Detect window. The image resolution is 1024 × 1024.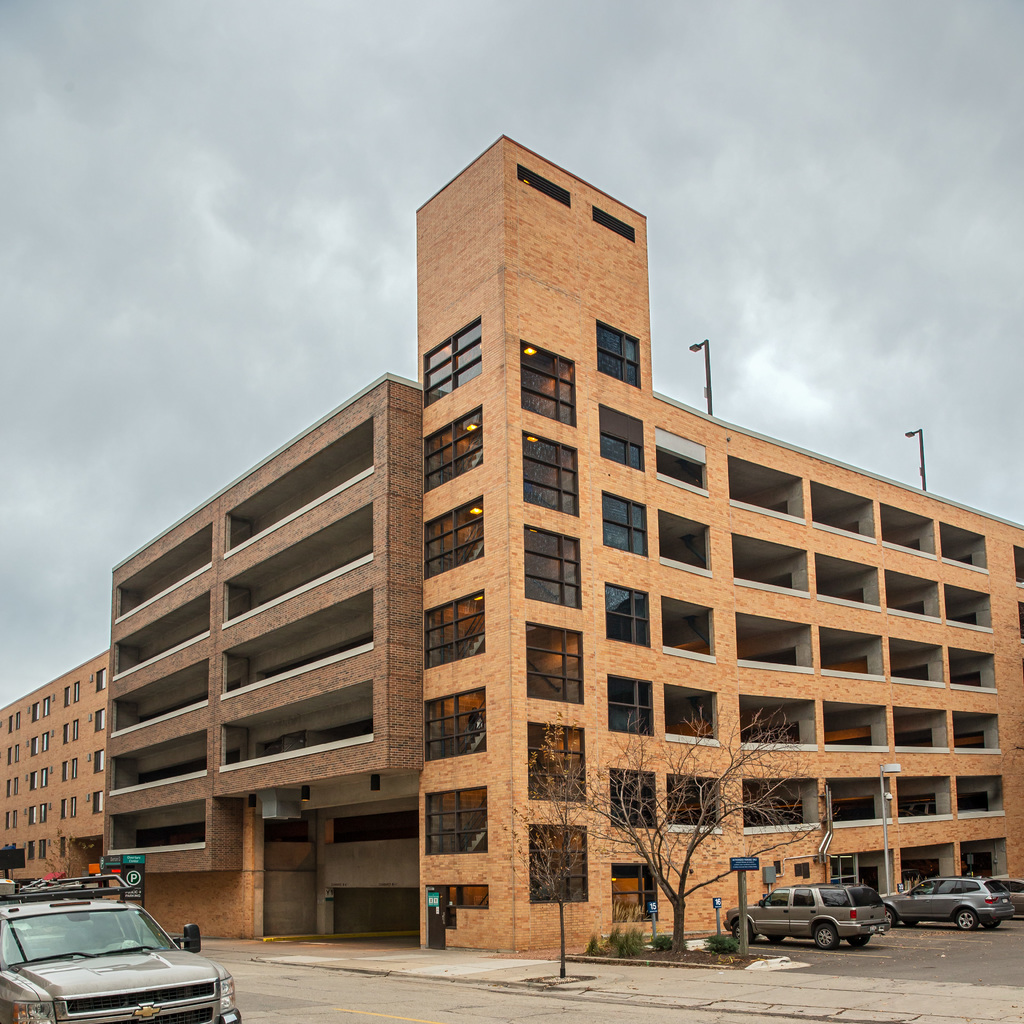
box=[879, 499, 936, 562].
